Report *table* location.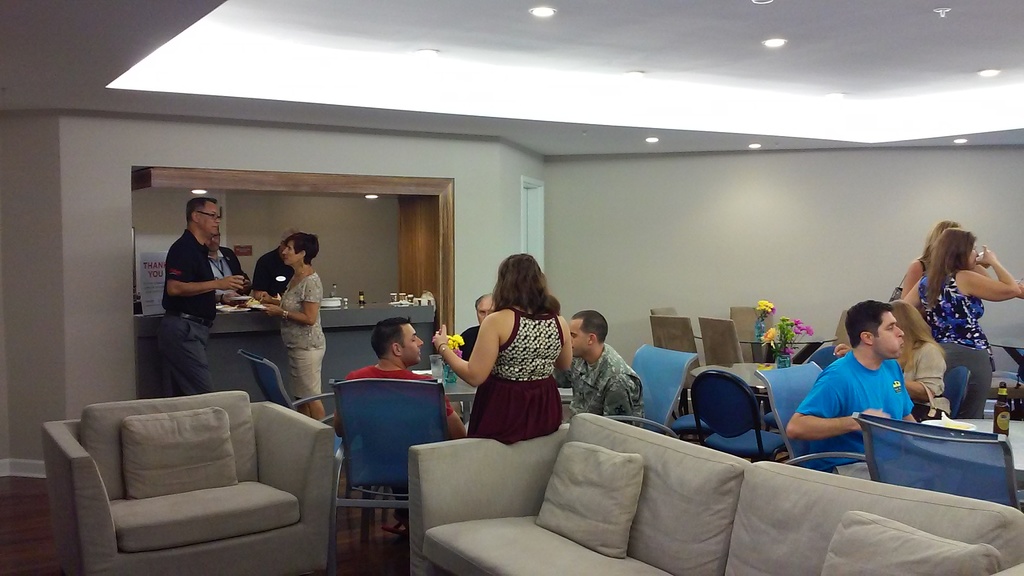
Report: 694:332:842:363.
